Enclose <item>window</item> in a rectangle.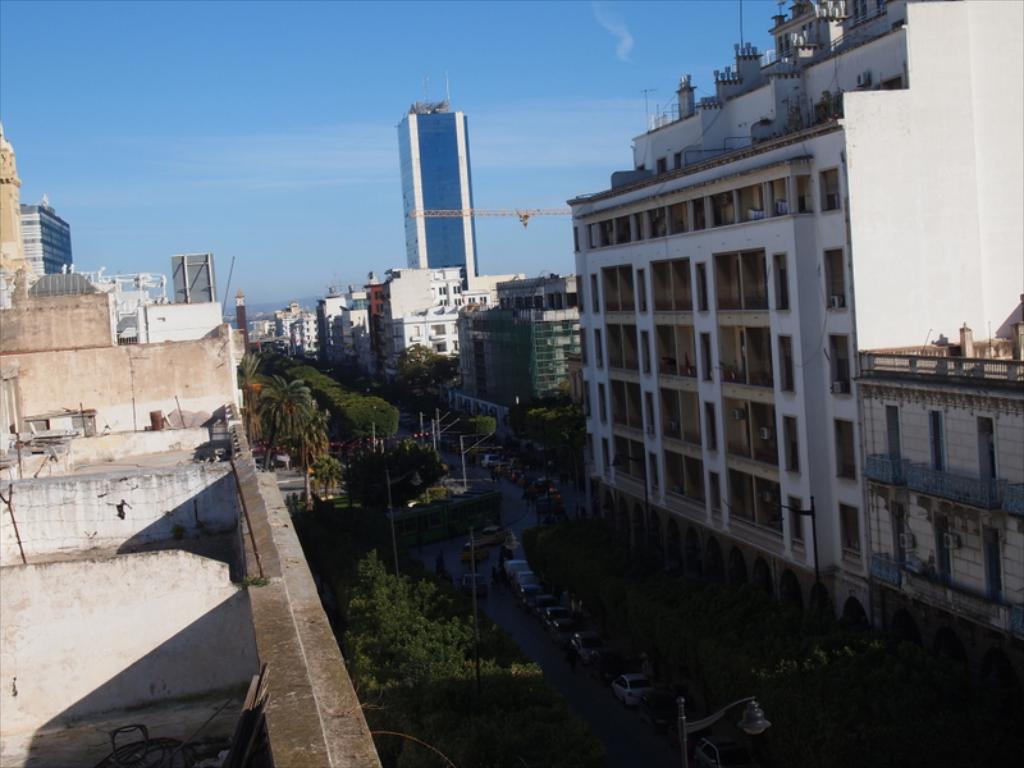
772, 252, 790, 312.
